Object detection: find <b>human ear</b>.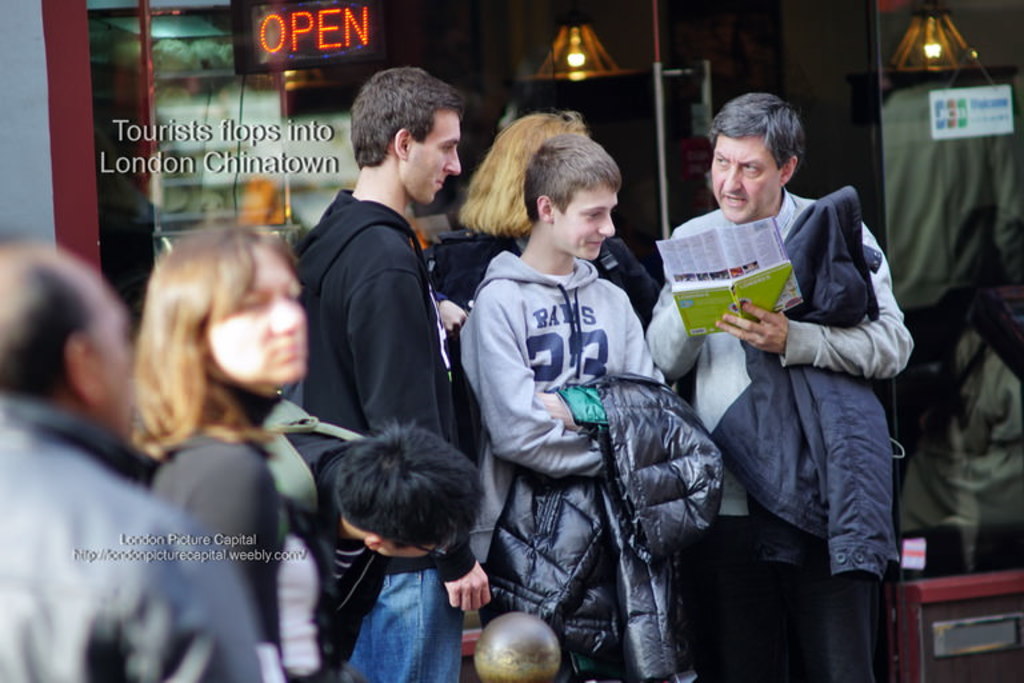
pyautogui.locateOnScreen(539, 191, 555, 225).
